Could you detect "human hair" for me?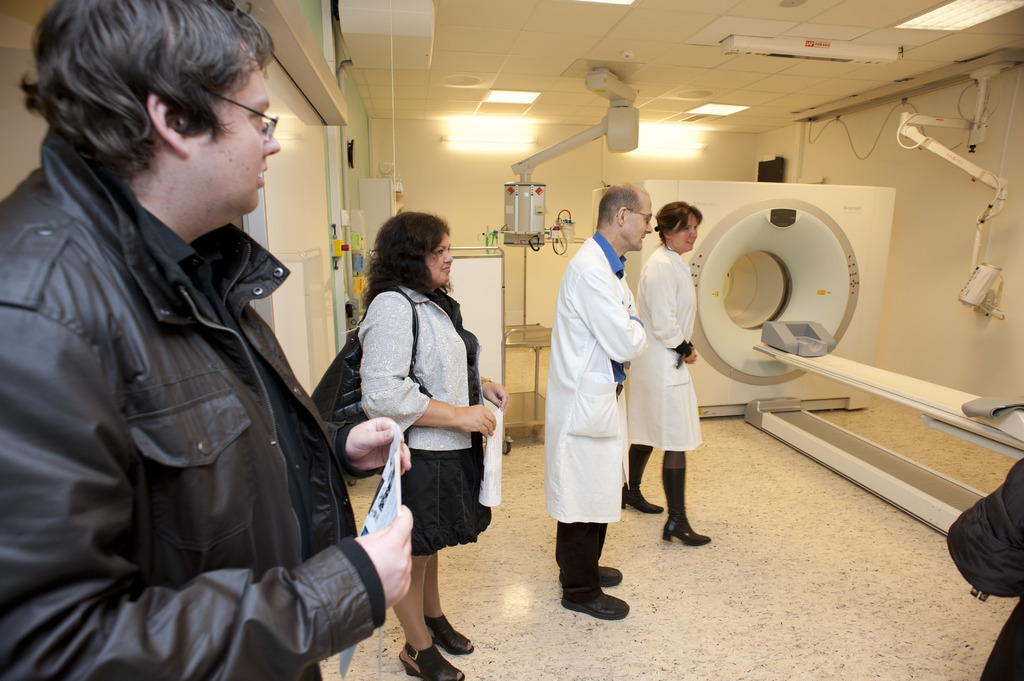
Detection result: [left=19, top=0, right=274, bottom=197].
